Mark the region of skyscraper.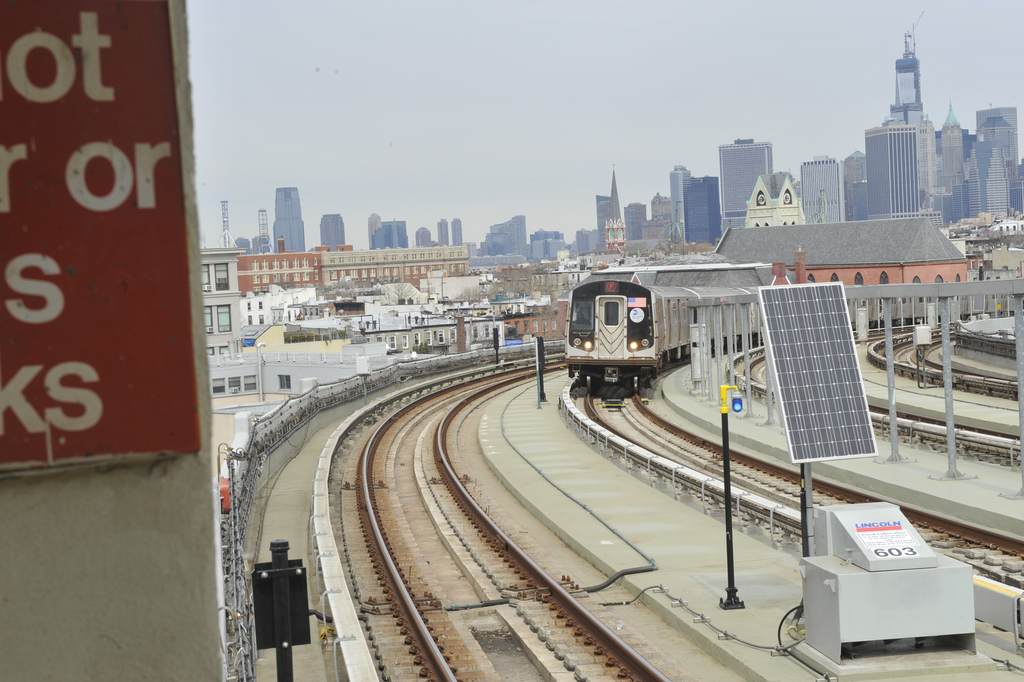
Region: (x1=977, y1=107, x2=1018, y2=177).
